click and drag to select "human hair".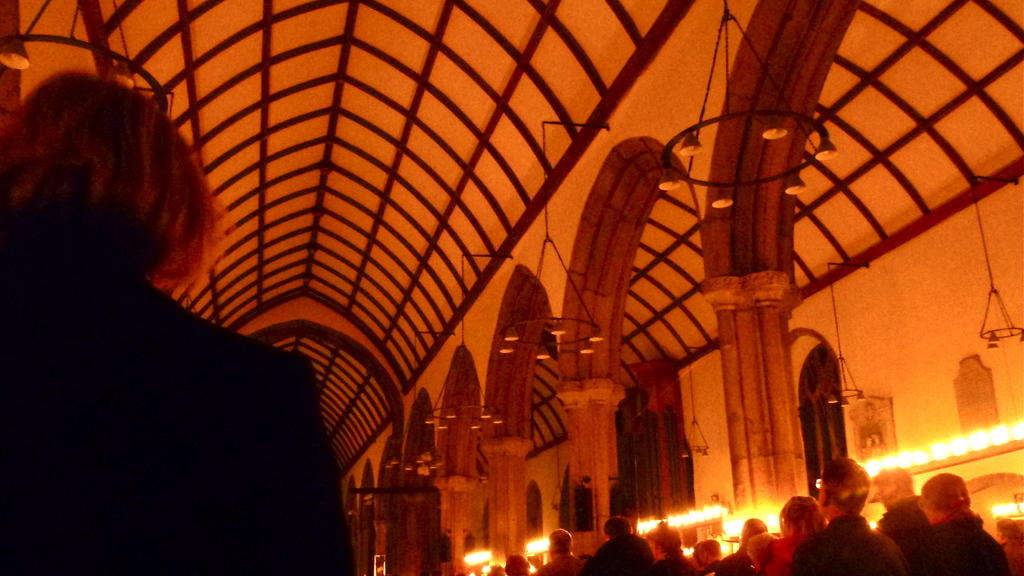
Selection: box=[868, 471, 910, 513].
